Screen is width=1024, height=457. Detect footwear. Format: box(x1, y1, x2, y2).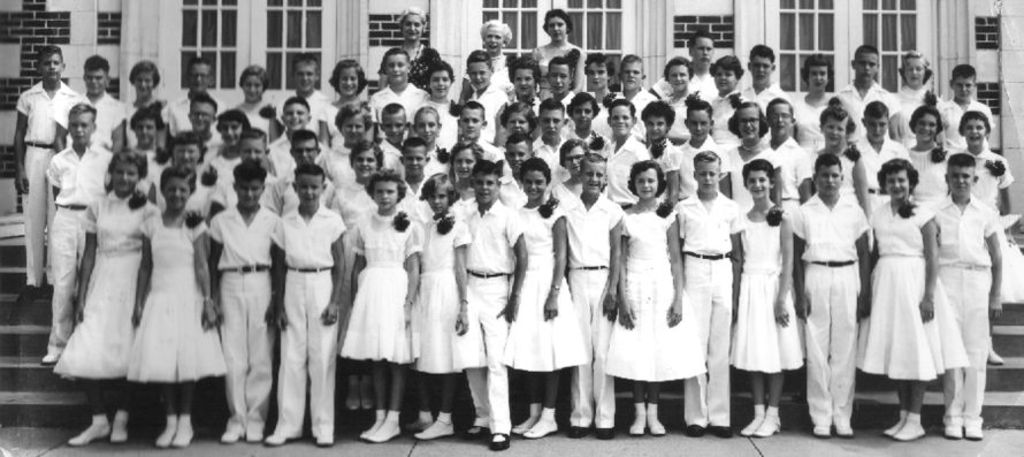
box(268, 431, 284, 443).
